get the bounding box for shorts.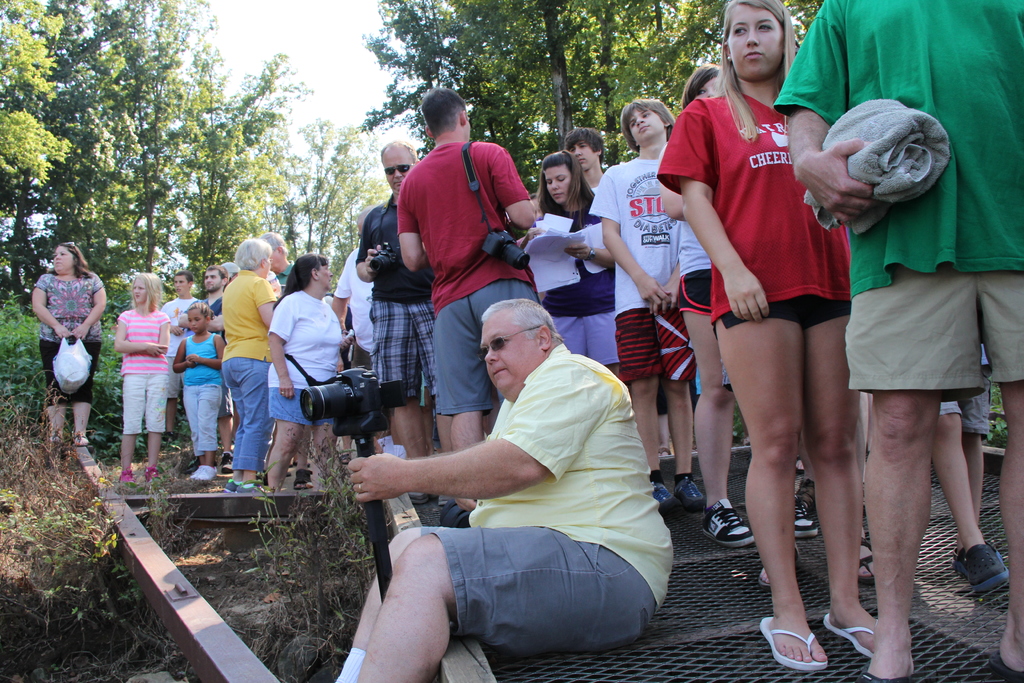
Rect(681, 272, 711, 317).
